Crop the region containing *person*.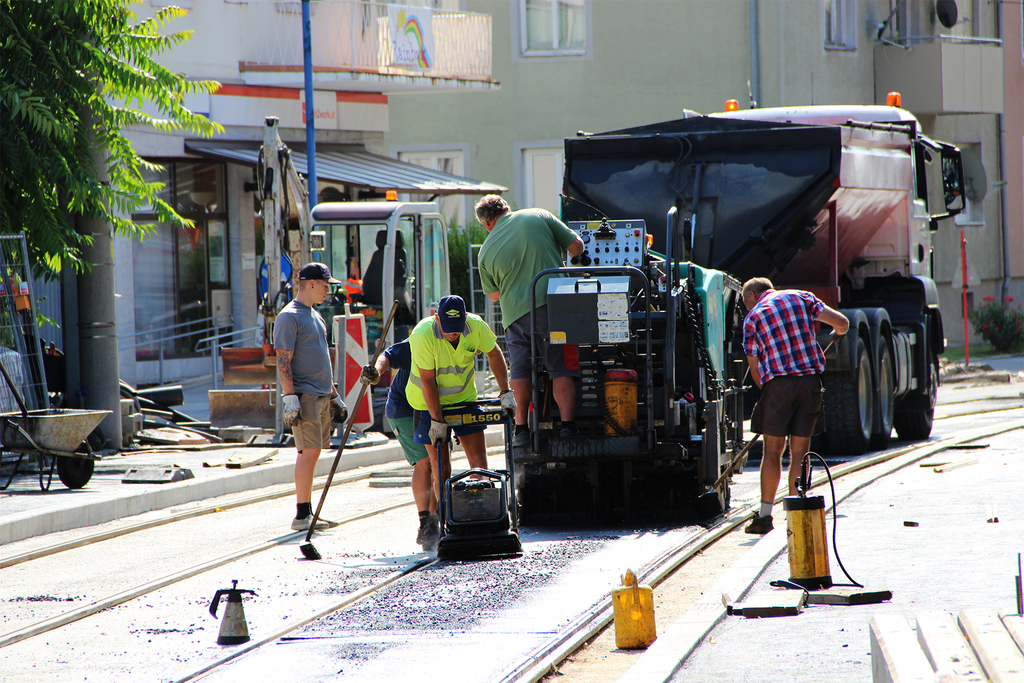
Crop region: rect(401, 293, 521, 559).
